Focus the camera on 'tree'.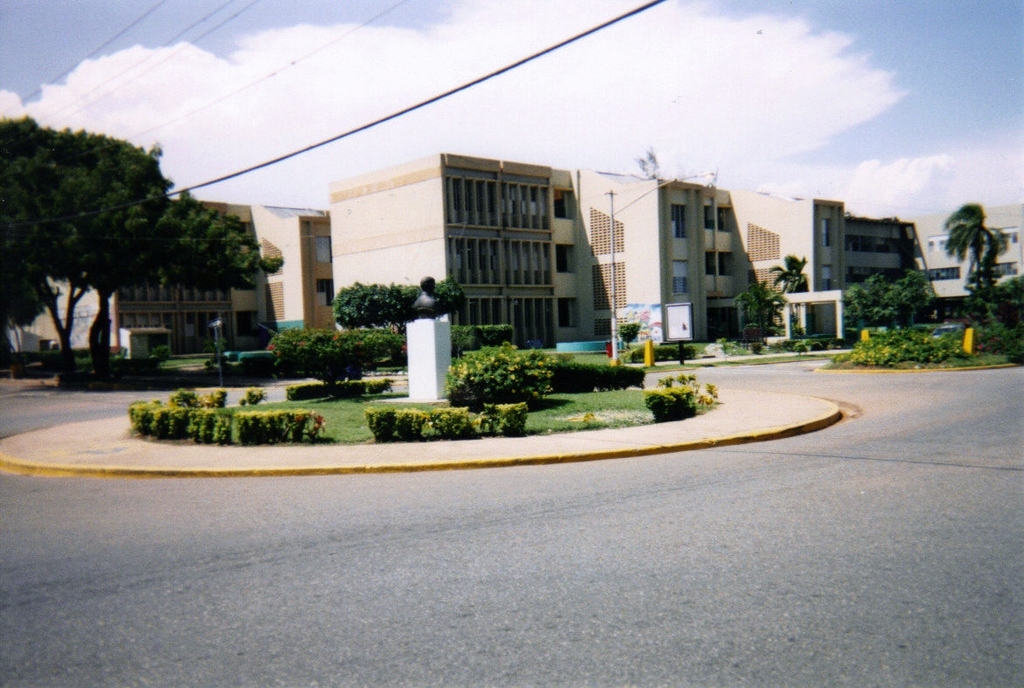
Focus region: x1=955, y1=303, x2=1020, y2=356.
